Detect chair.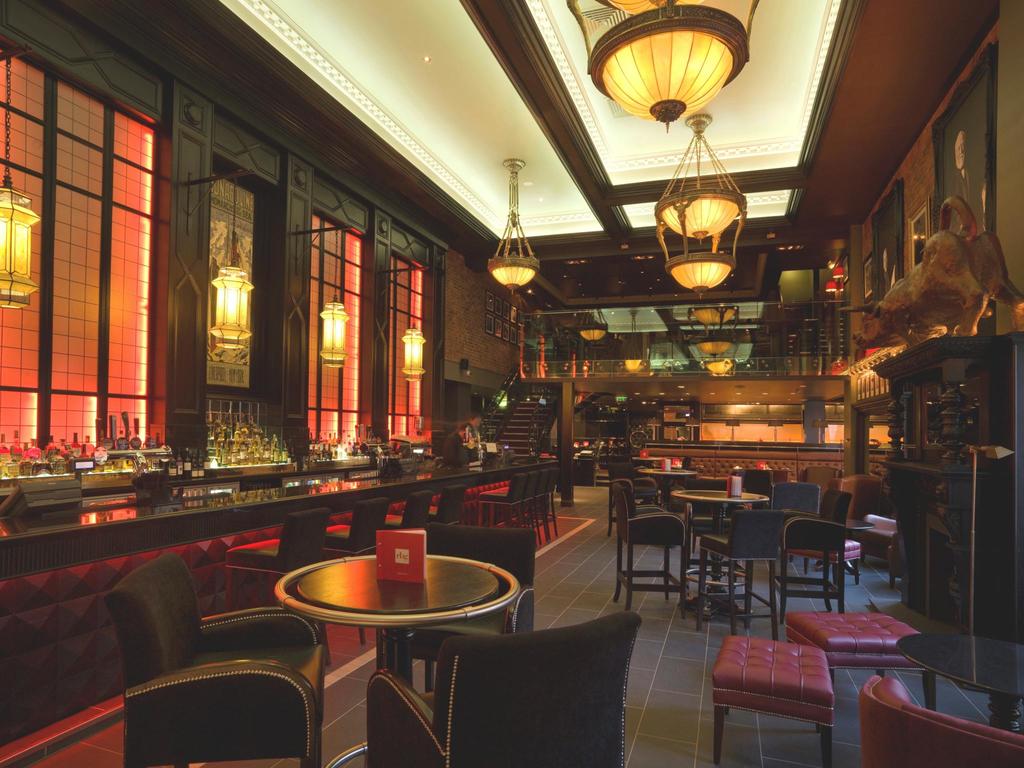
Detected at {"x1": 691, "y1": 511, "x2": 785, "y2": 639}.
